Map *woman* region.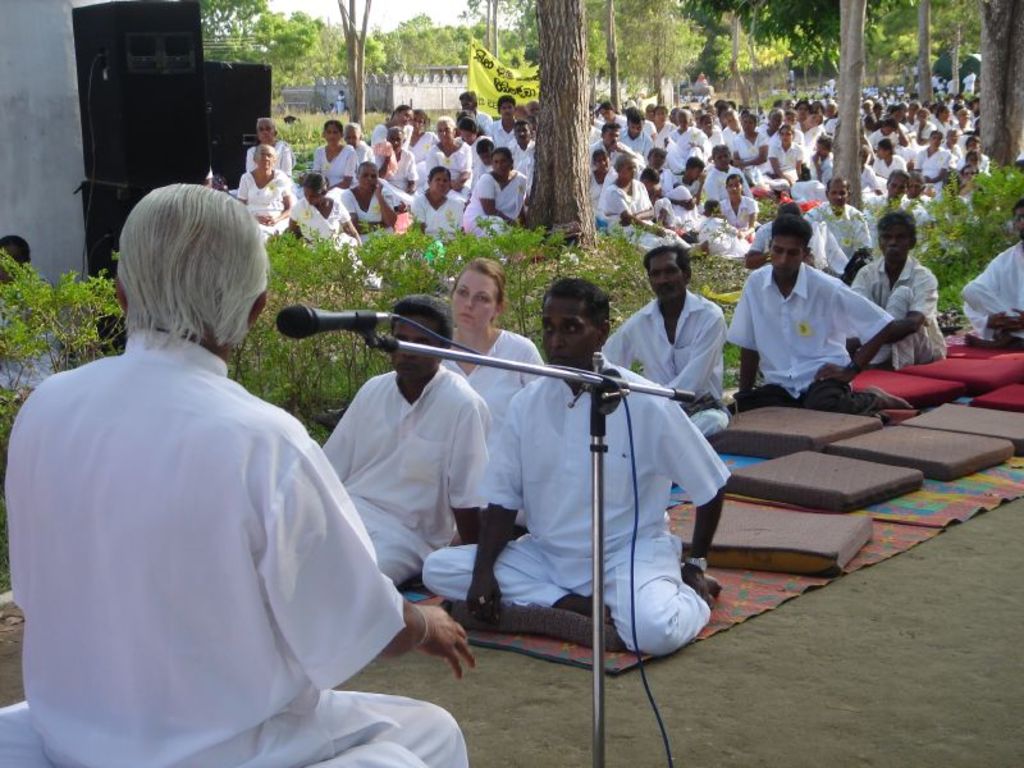
Mapped to pyautogui.locateOnScreen(649, 105, 678, 157).
